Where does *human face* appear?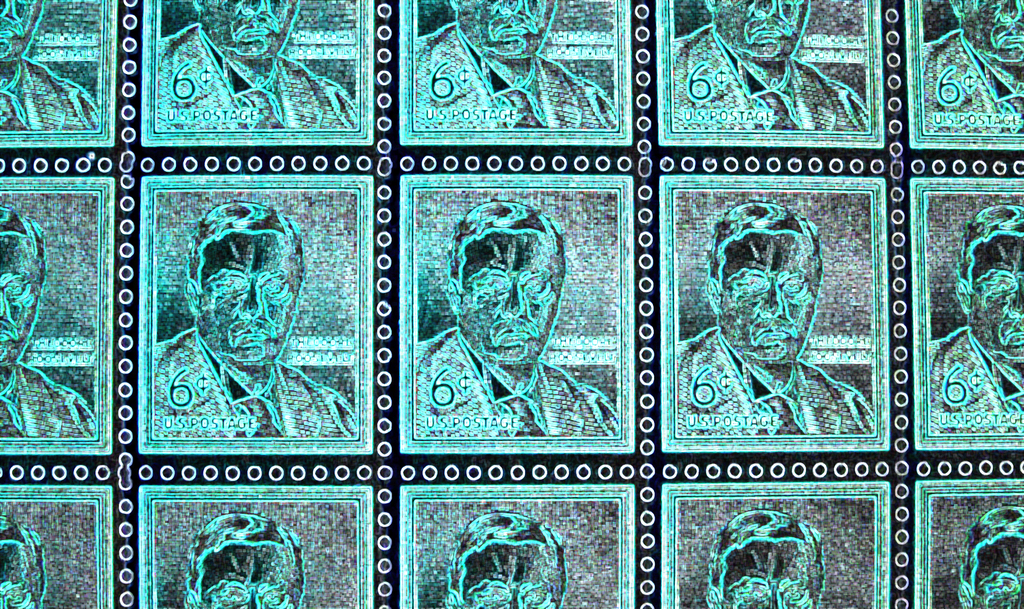
Appears at (left=968, top=232, right=1023, bottom=362).
